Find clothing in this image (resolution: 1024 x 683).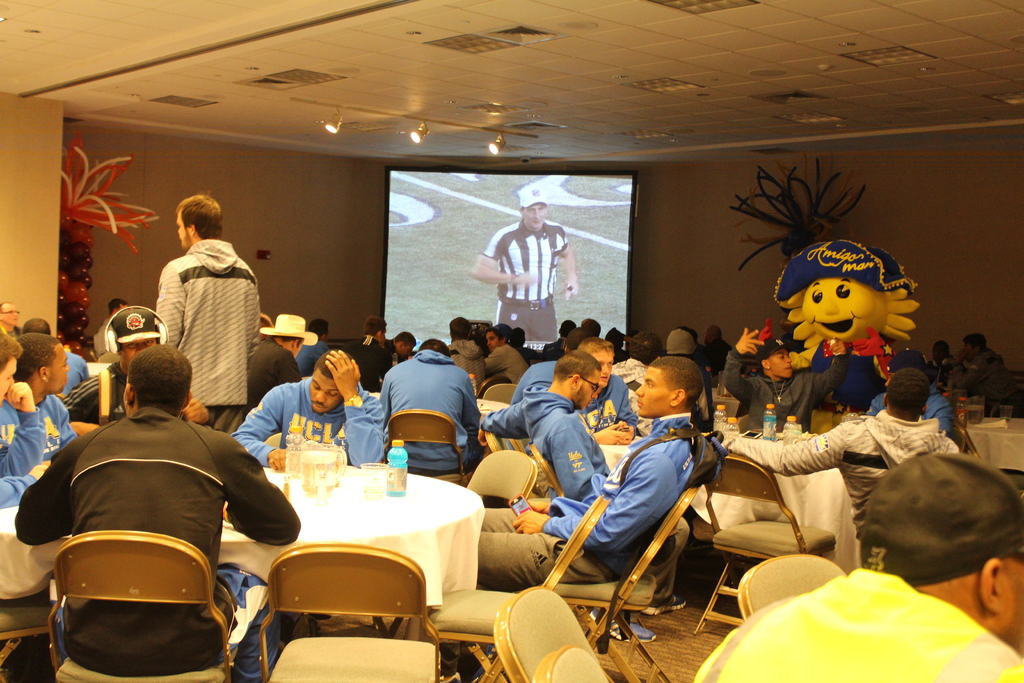
(x1=696, y1=345, x2=722, y2=386).
